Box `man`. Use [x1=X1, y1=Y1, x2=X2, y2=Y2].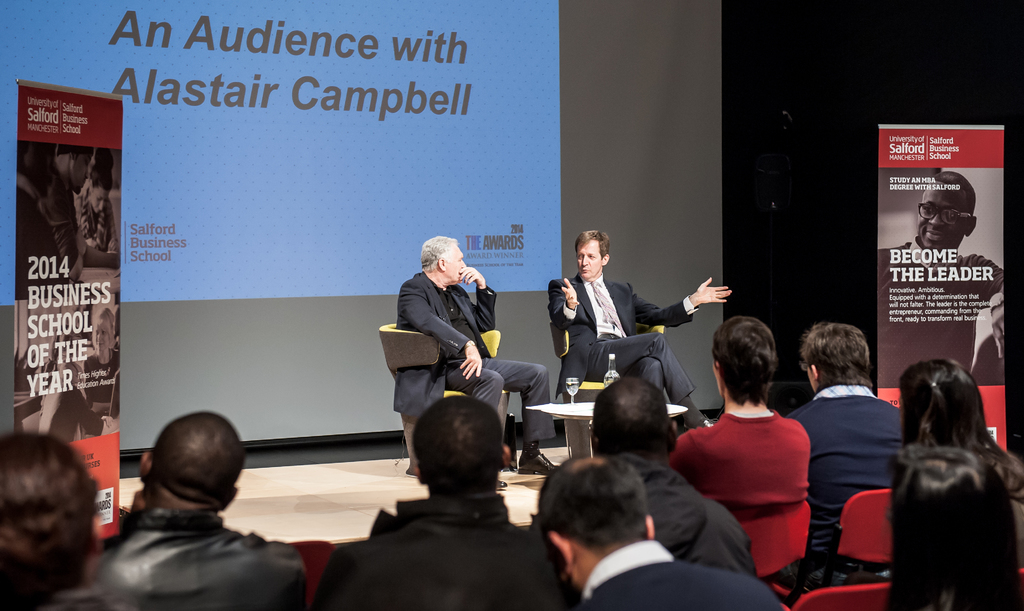
[x1=669, y1=316, x2=811, y2=587].
